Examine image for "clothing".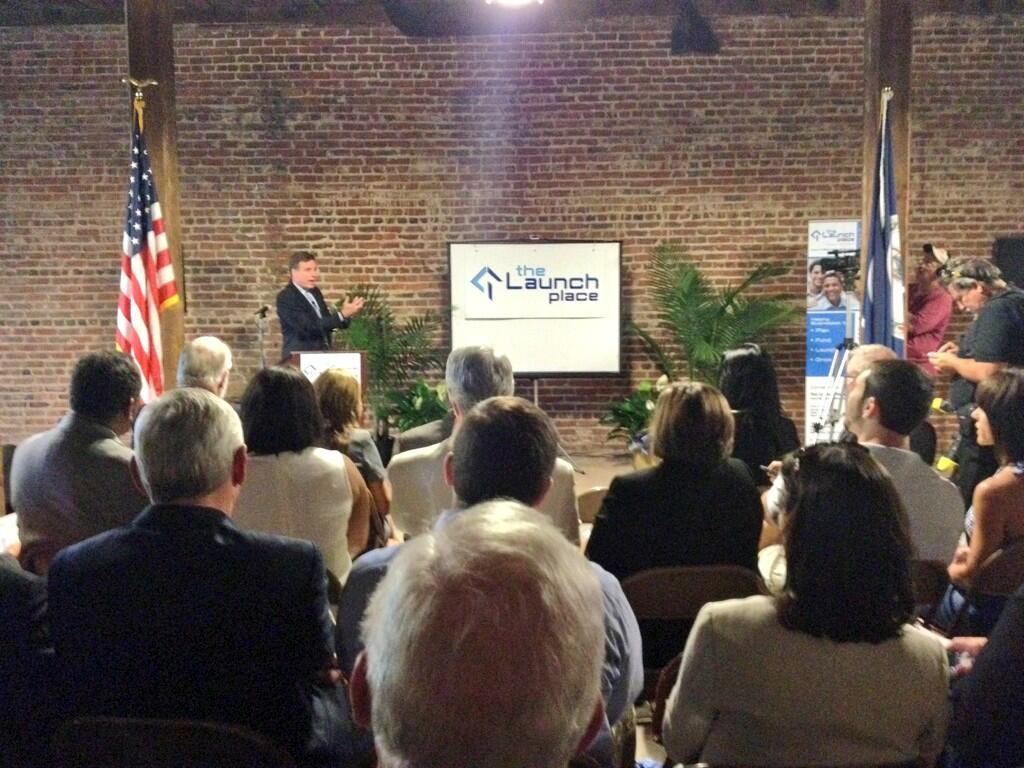
Examination result: (727,396,806,489).
